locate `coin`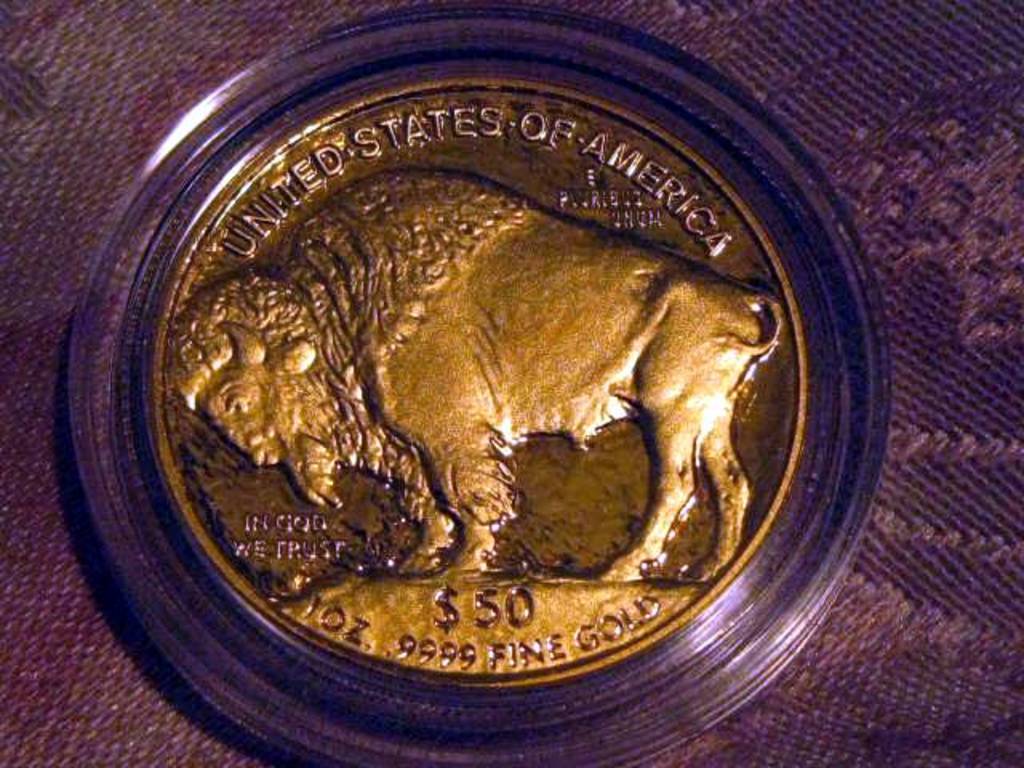
152/74/813/699
